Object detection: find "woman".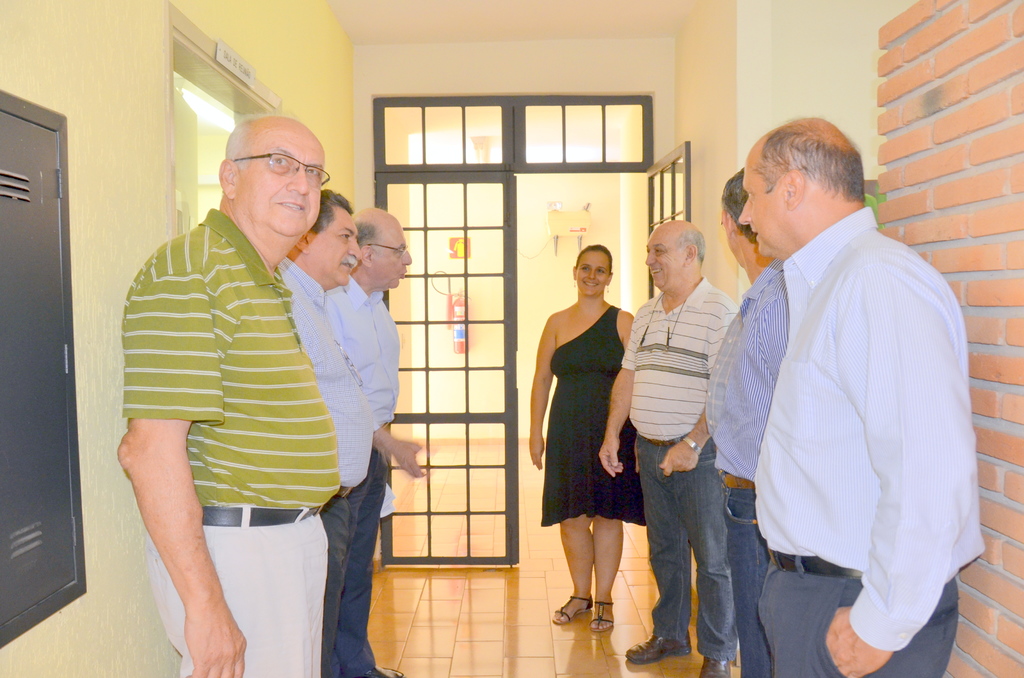
x1=519, y1=230, x2=657, y2=635.
